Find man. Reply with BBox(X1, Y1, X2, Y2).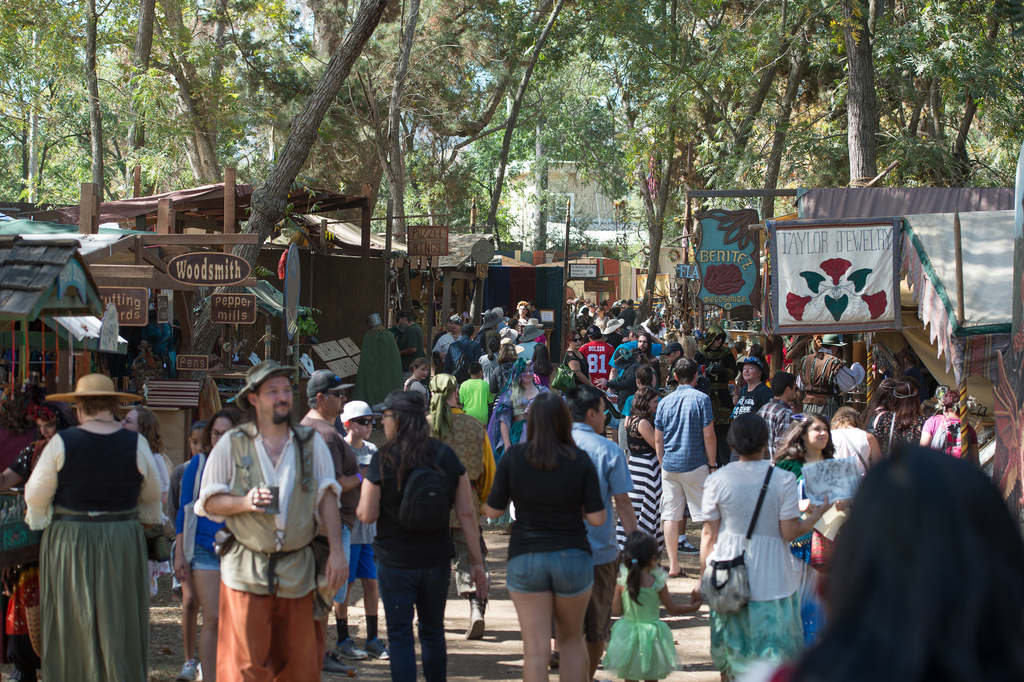
BBox(185, 356, 351, 681).
